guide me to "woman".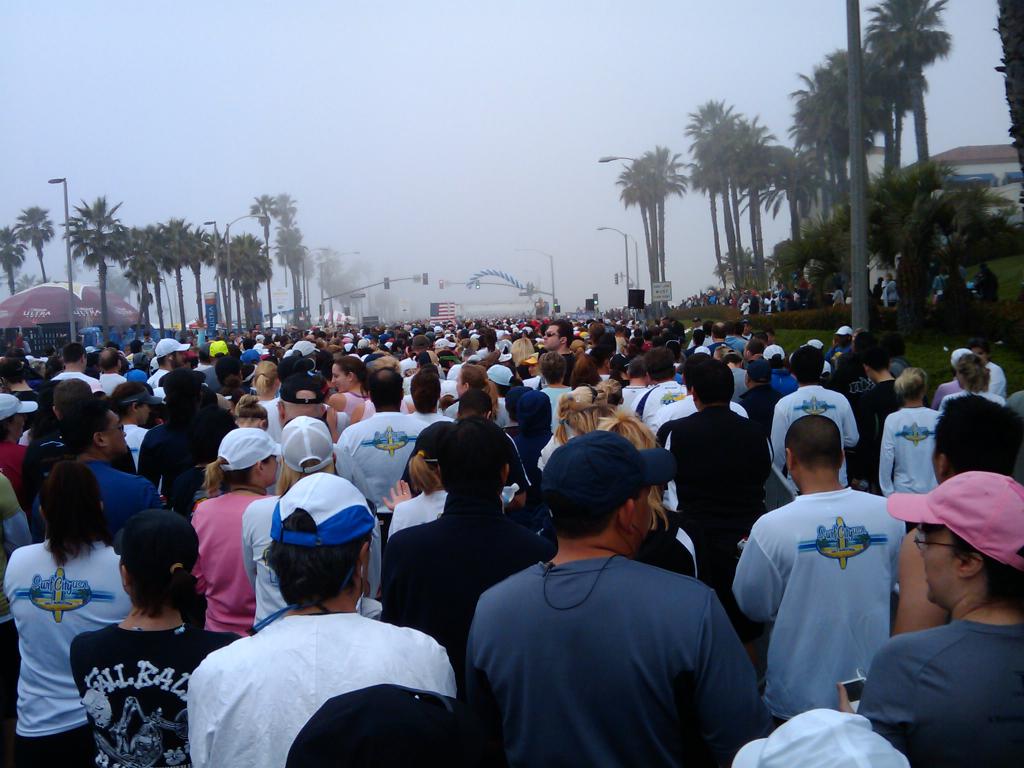
Guidance: [381,426,452,545].
